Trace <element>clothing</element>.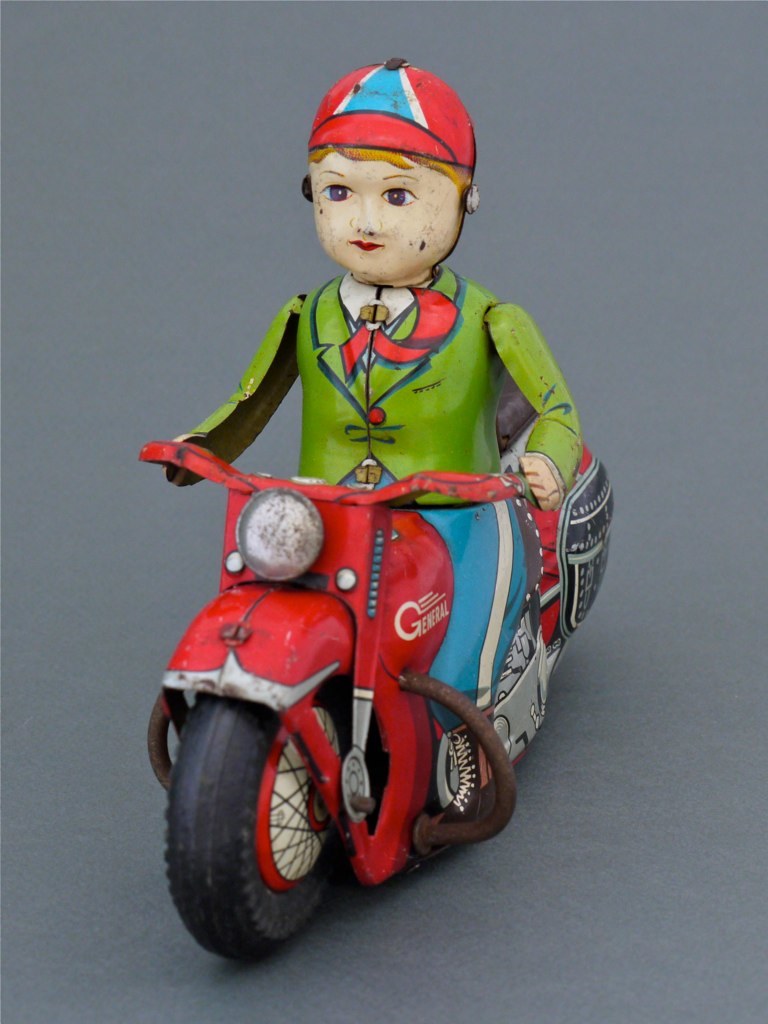
Traced to locate(201, 165, 586, 793).
